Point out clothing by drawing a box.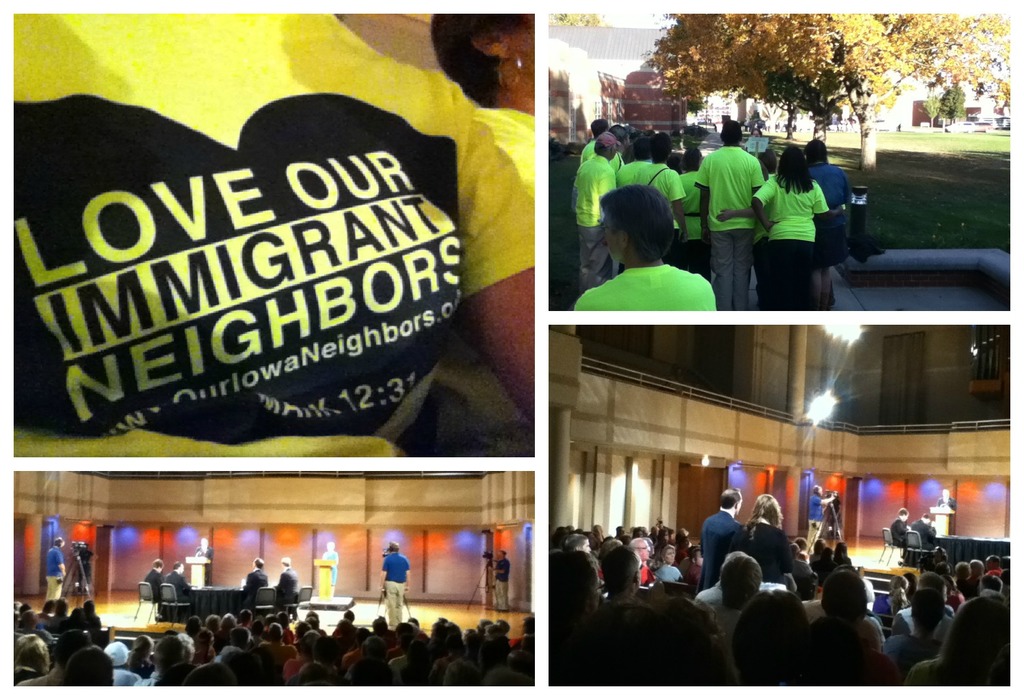
box=[143, 568, 164, 611].
